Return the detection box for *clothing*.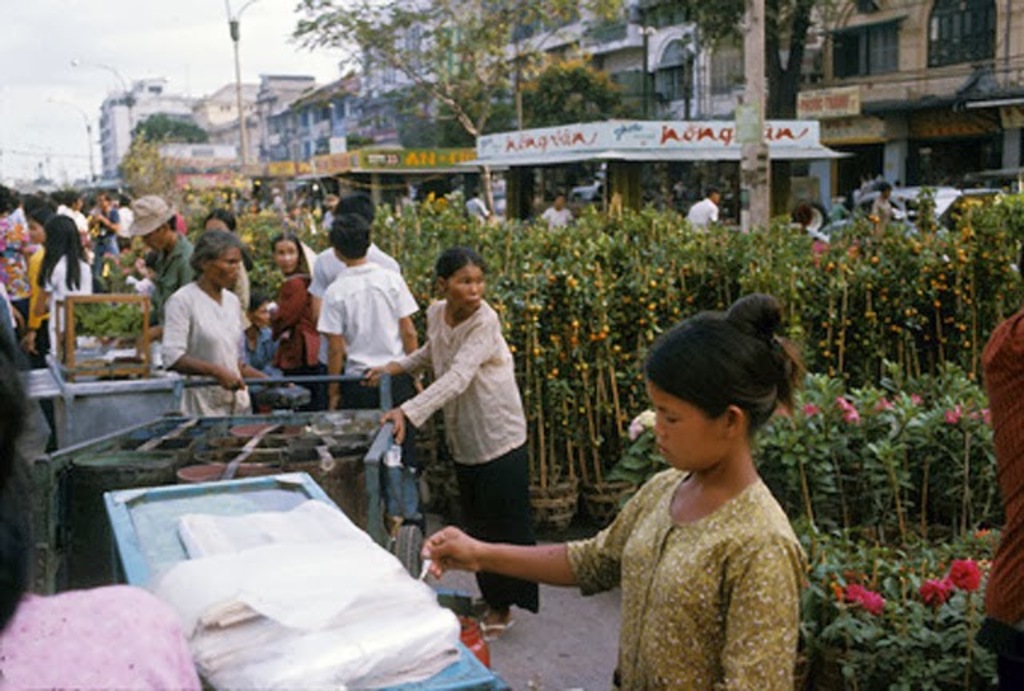
bbox=[0, 208, 32, 346].
